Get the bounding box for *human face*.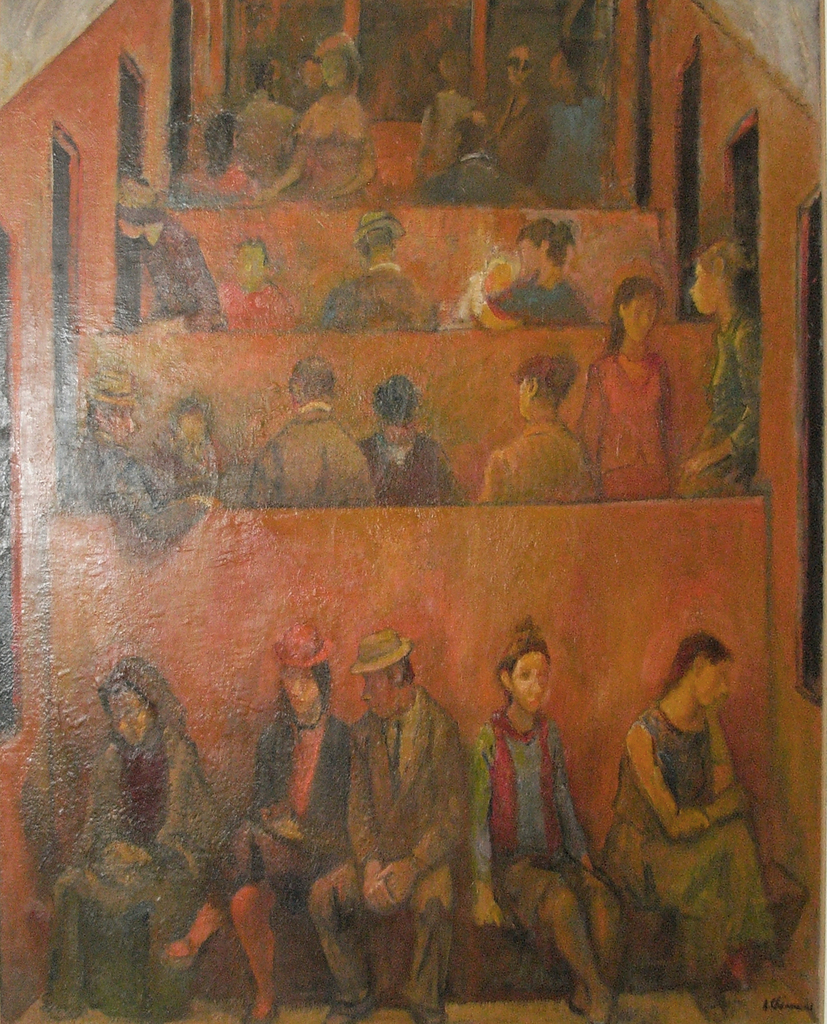
514, 651, 550, 712.
